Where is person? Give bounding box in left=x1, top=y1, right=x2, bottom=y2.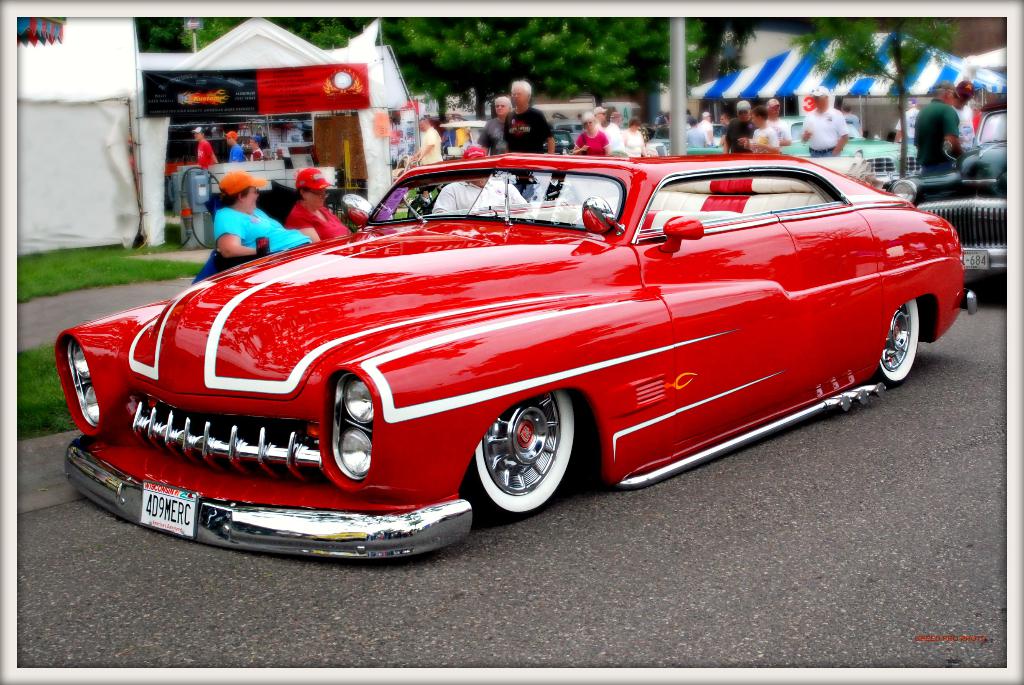
left=225, top=131, right=241, bottom=159.
